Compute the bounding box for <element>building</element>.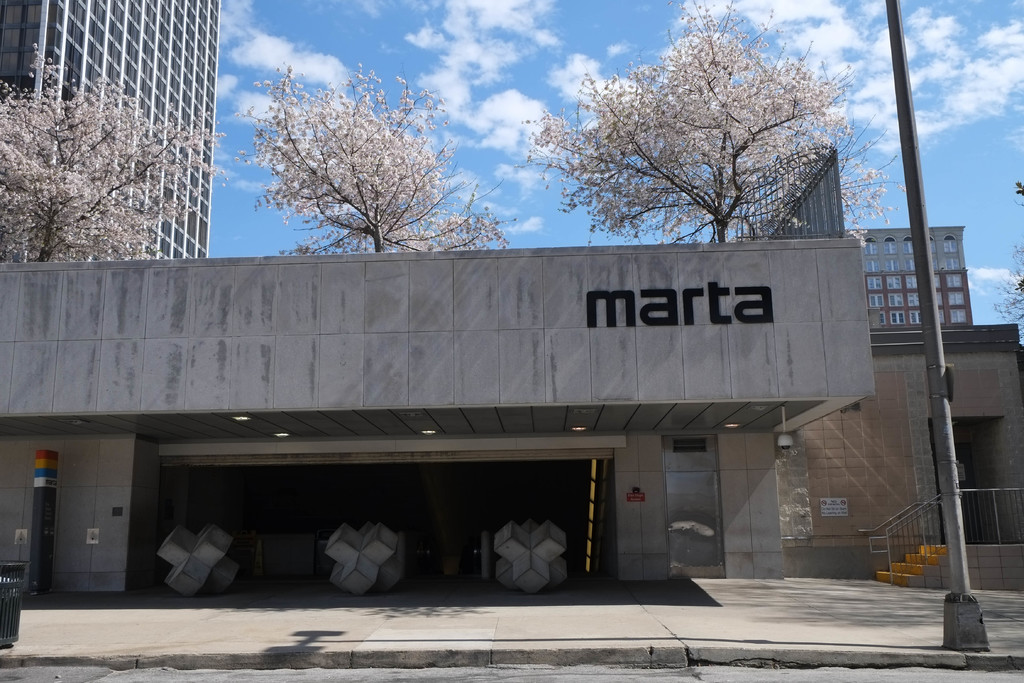
(770, 322, 1023, 592).
